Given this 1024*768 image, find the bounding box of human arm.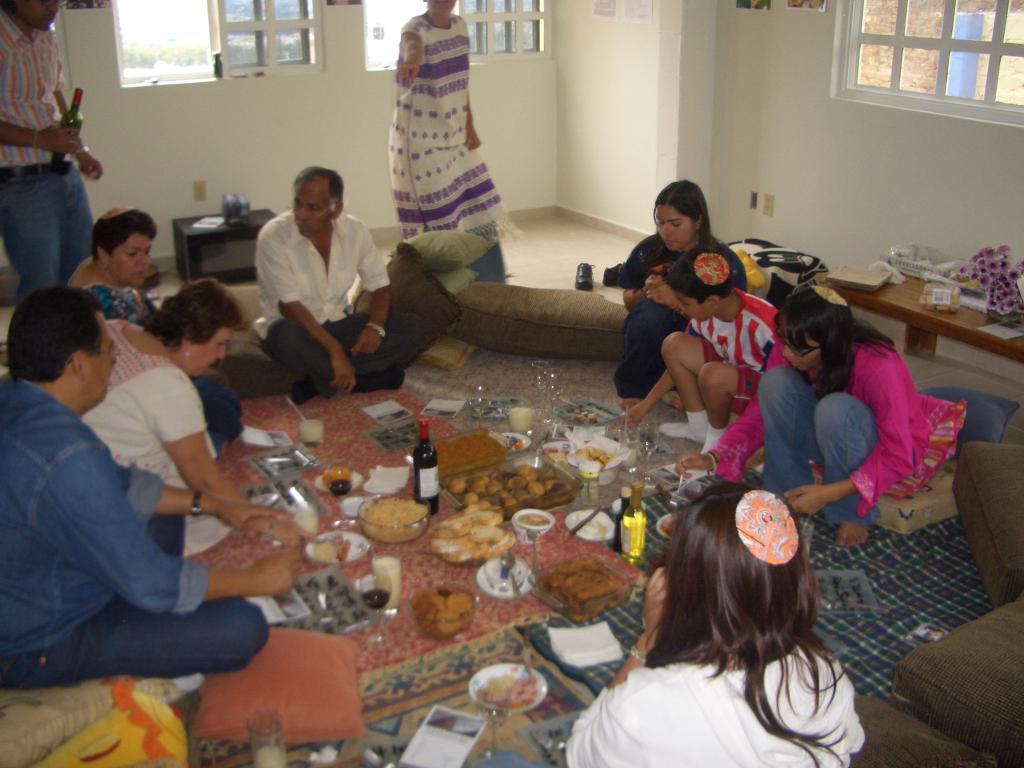
left=384, top=3, right=428, bottom=89.
